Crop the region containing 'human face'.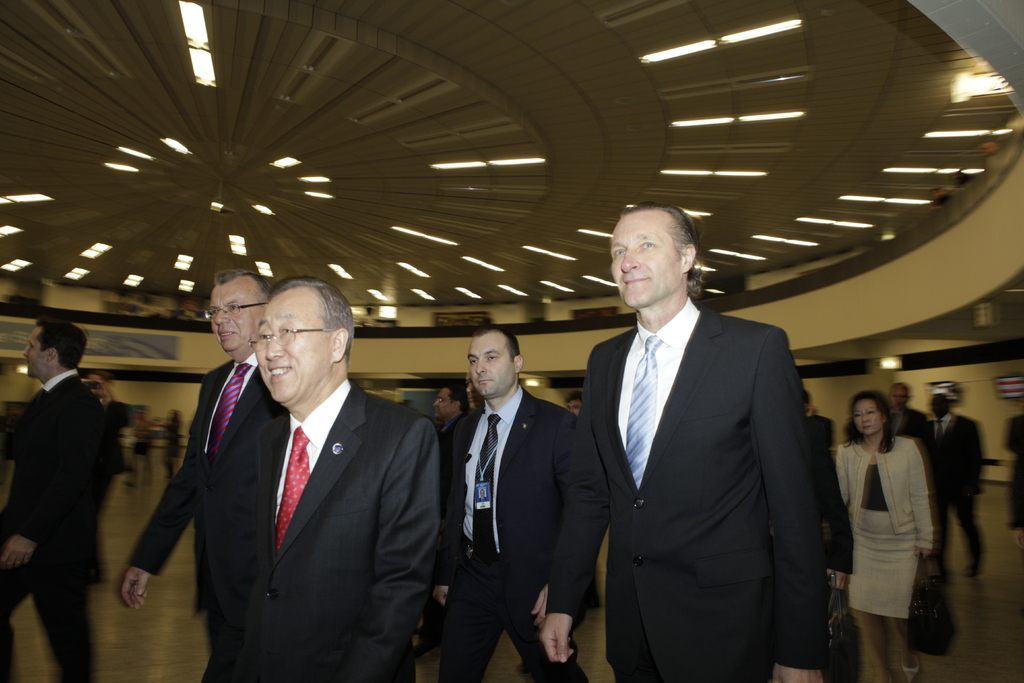
Crop region: detection(255, 283, 333, 407).
